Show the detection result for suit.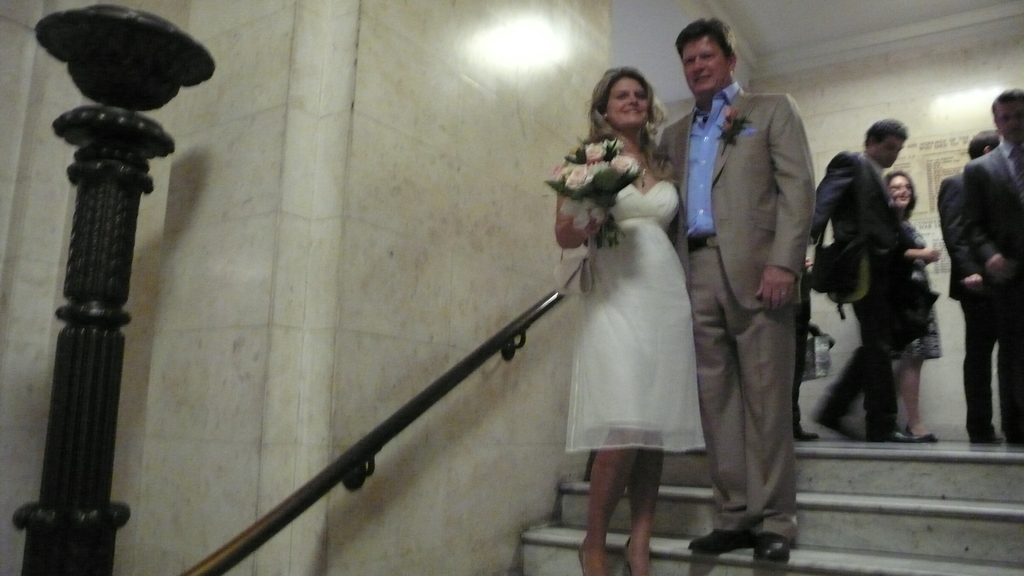
[left=674, top=21, right=828, bottom=559].
